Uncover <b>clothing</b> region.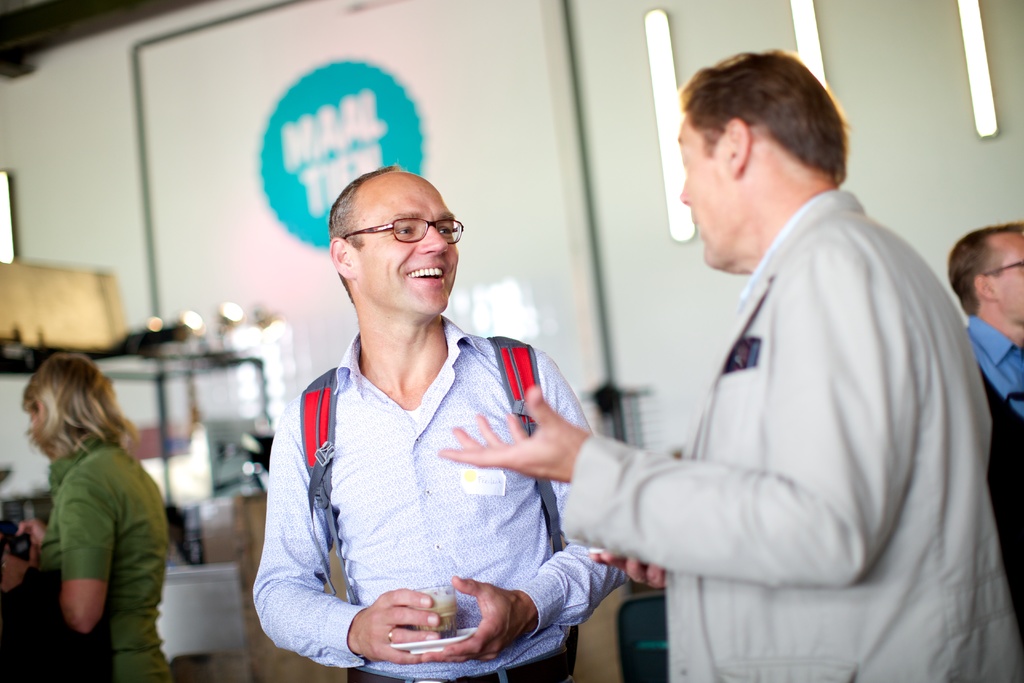
Uncovered: locate(244, 318, 663, 682).
